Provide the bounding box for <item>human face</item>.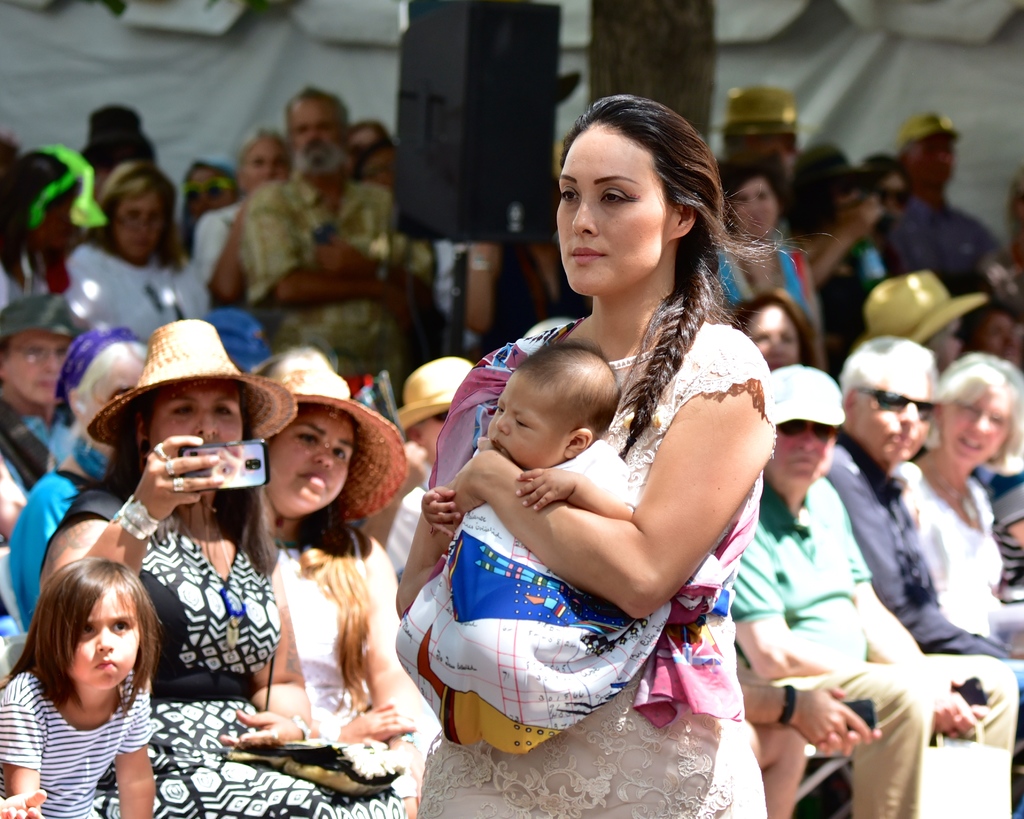
bbox=(942, 381, 1015, 466).
